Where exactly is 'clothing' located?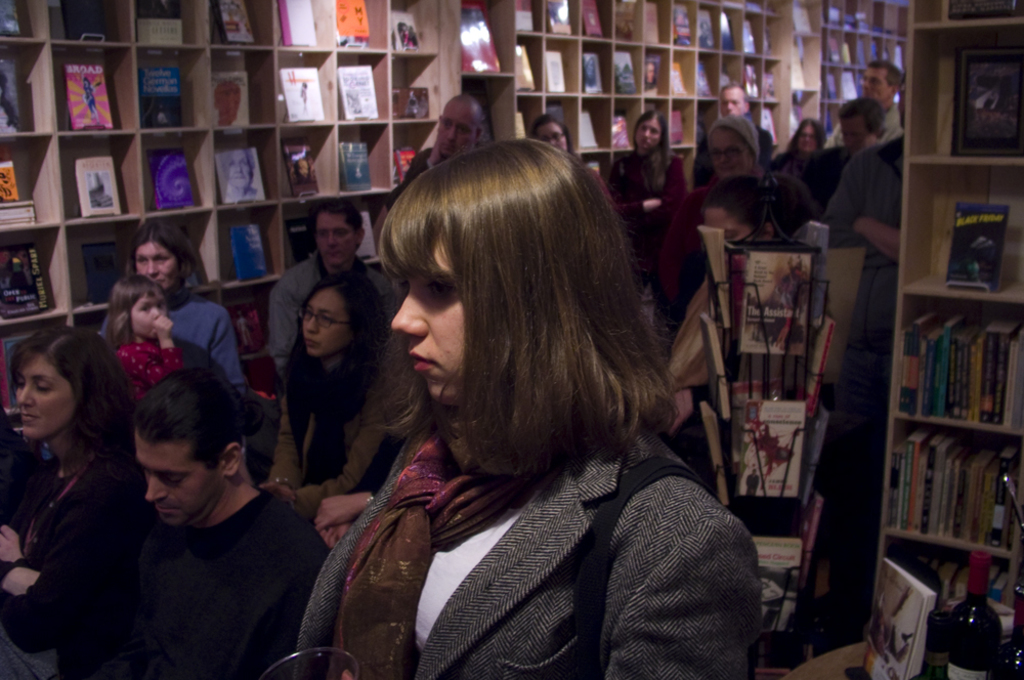
Its bounding box is BBox(826, 124, 910, 330).
